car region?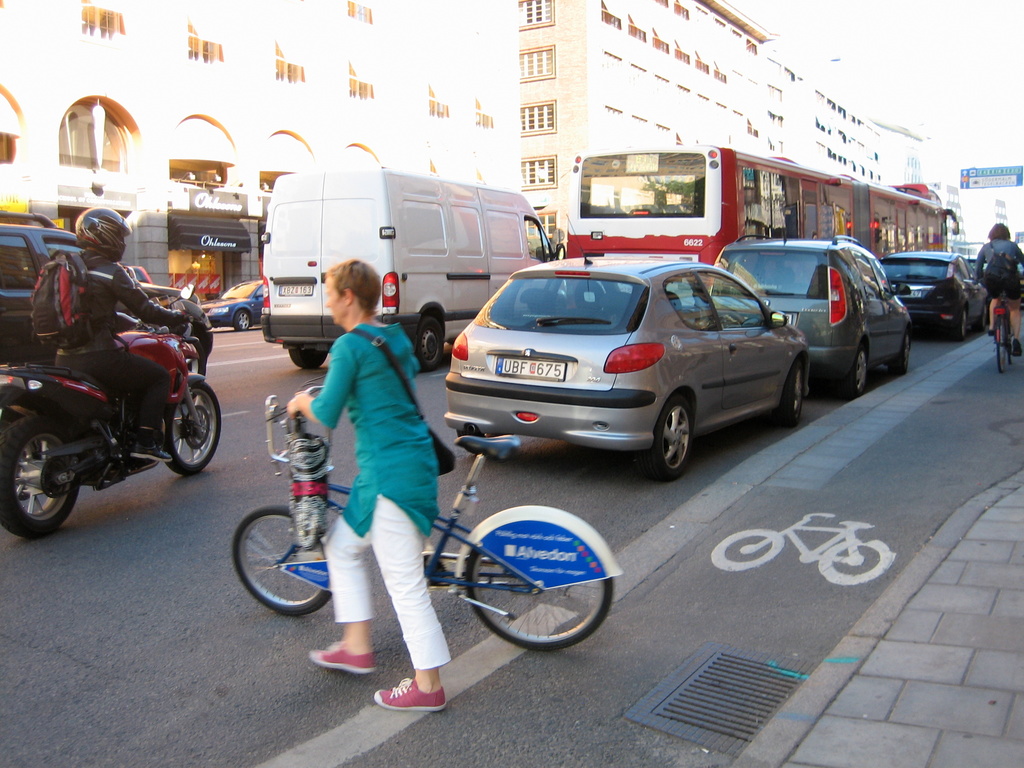
BBox(0, 209, 212, 404)
